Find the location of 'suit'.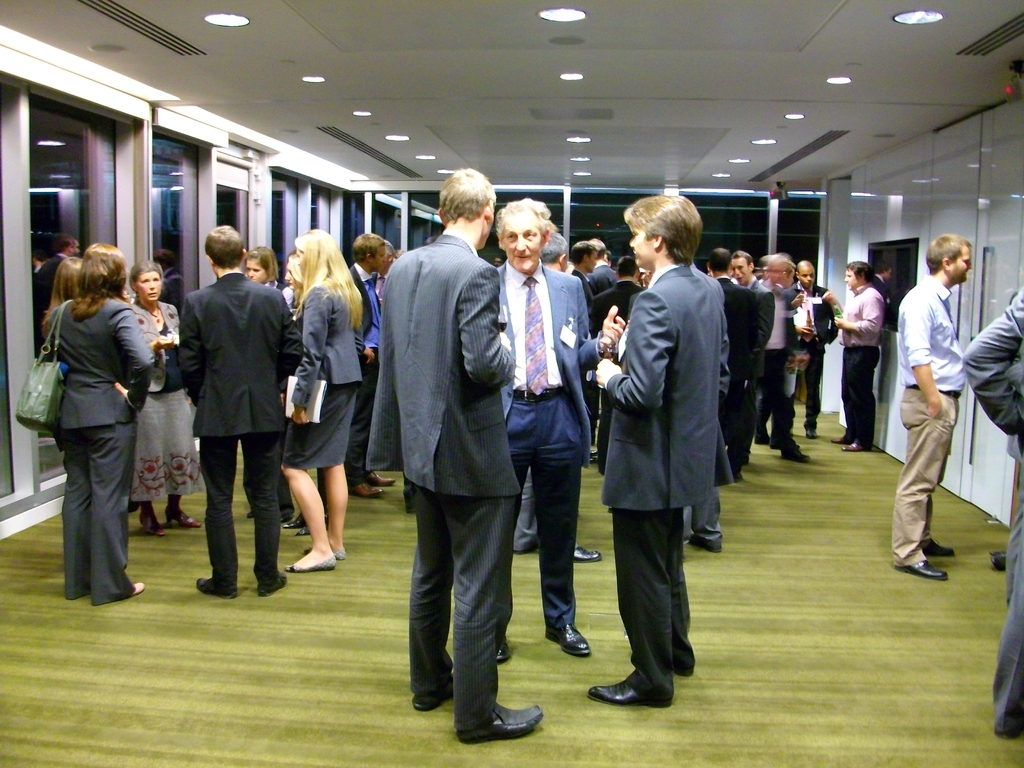
Location: [604, 262, 716, 710].
